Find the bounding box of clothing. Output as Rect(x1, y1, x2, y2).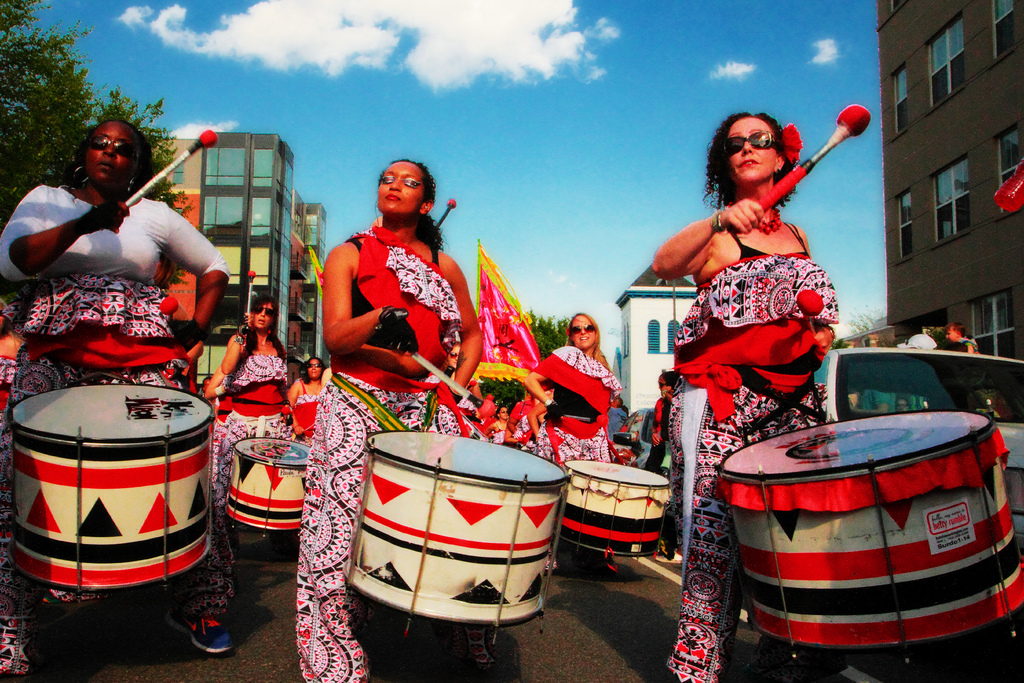
Rect(534, 343, 620, 483).
